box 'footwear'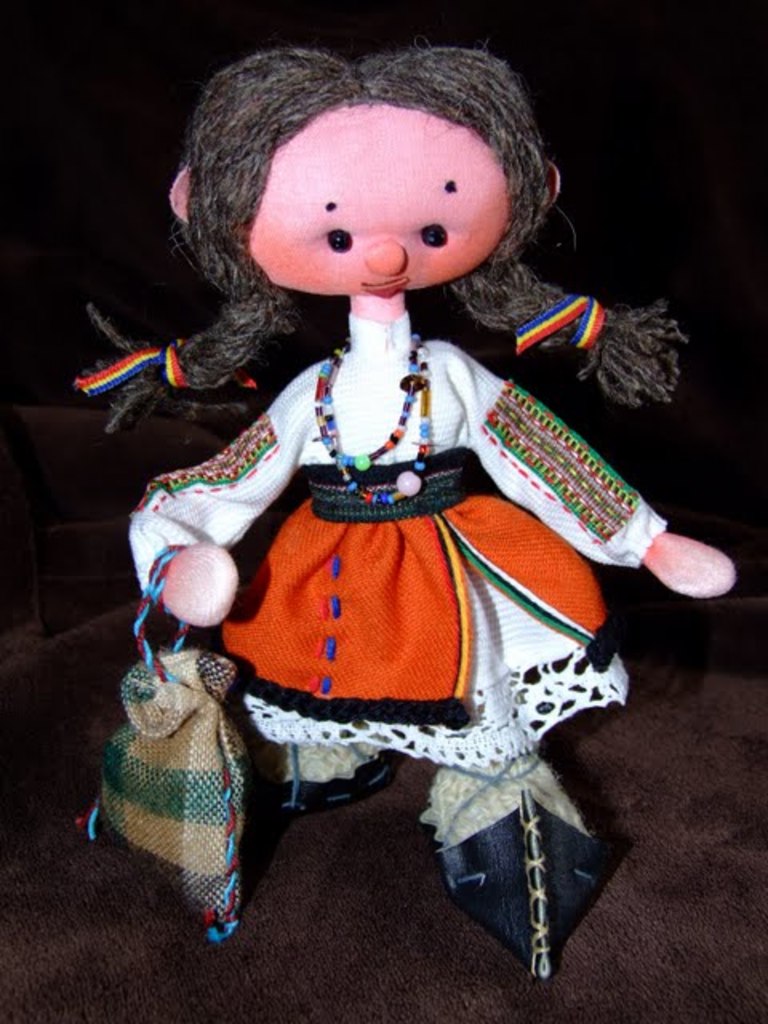
crop(259, 752, 406, 829)
